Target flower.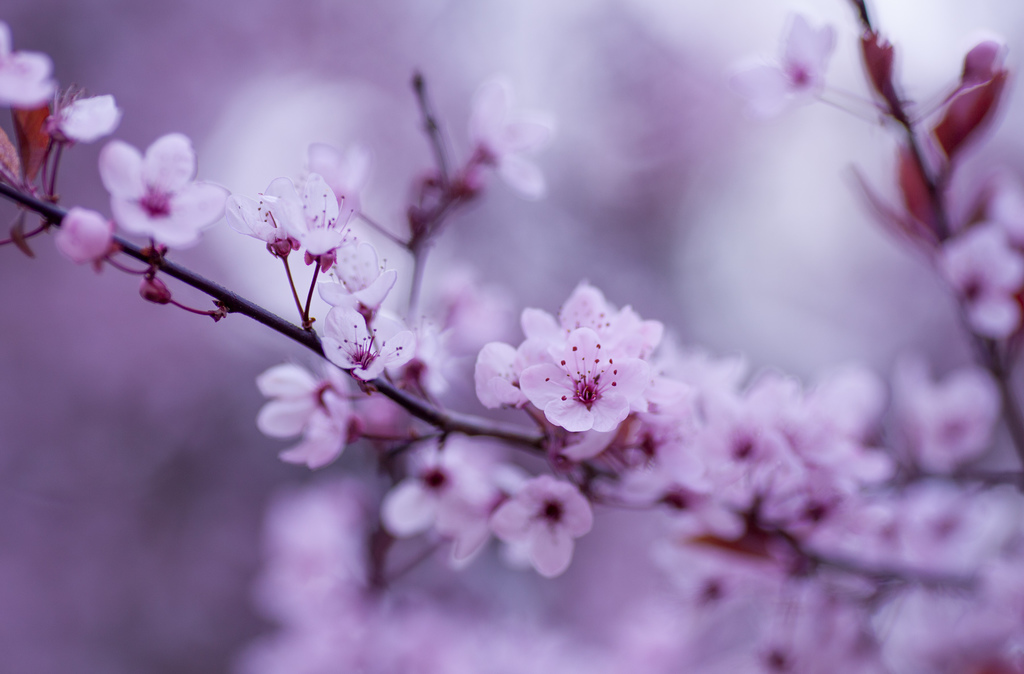
Target region: region(97, 124, 241, 248).
